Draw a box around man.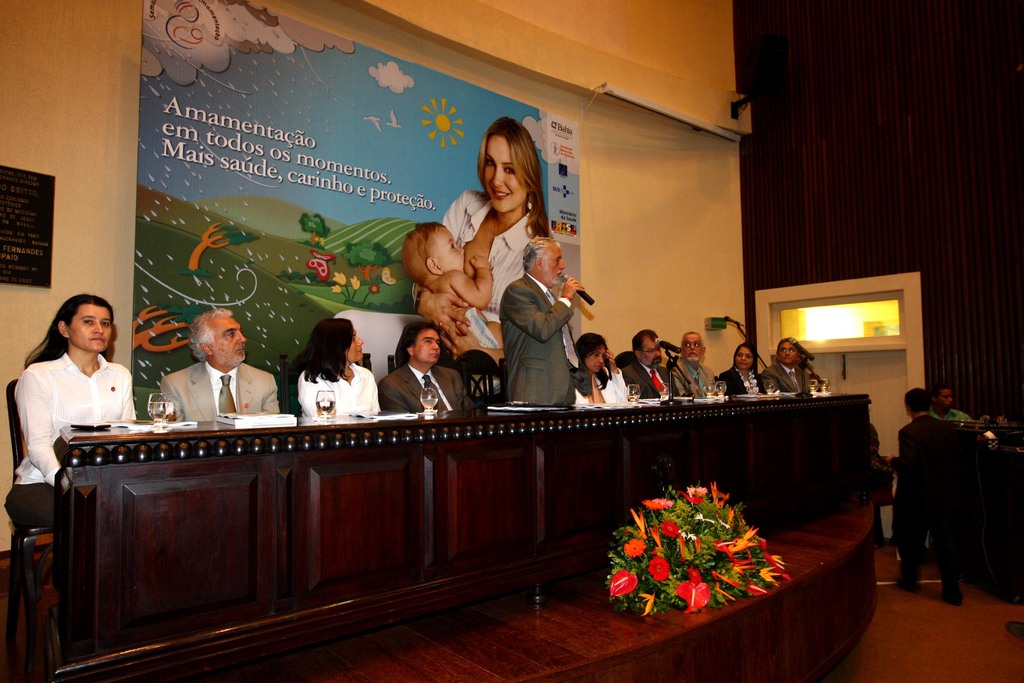
Rect(499, 241, 583, 401).
